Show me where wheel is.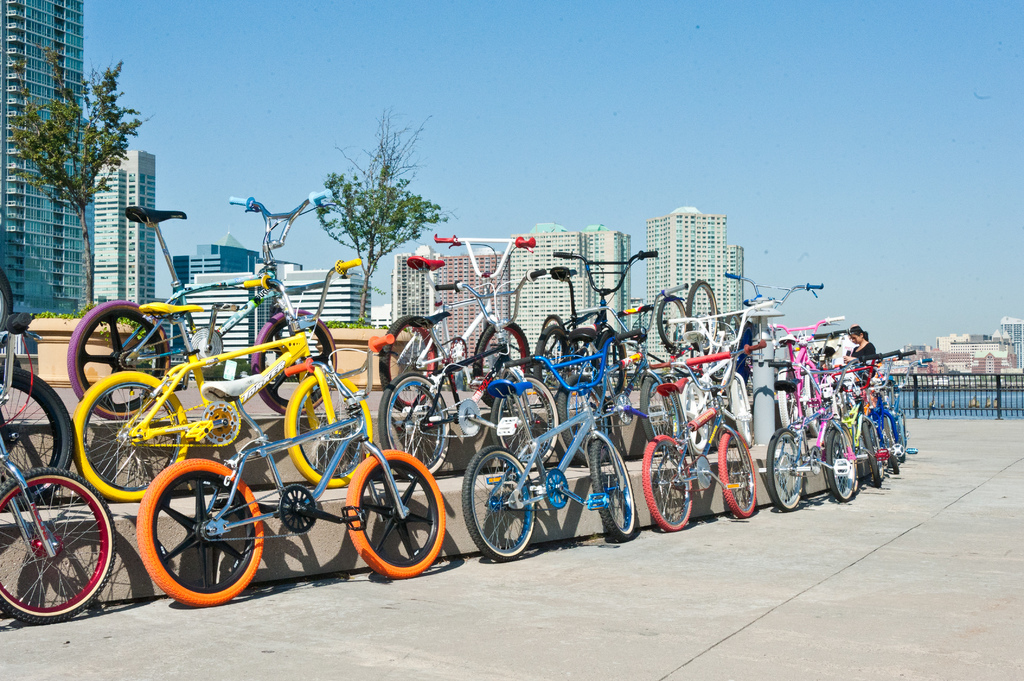
wheel is at l=879, t=418, r=898, b=474.
